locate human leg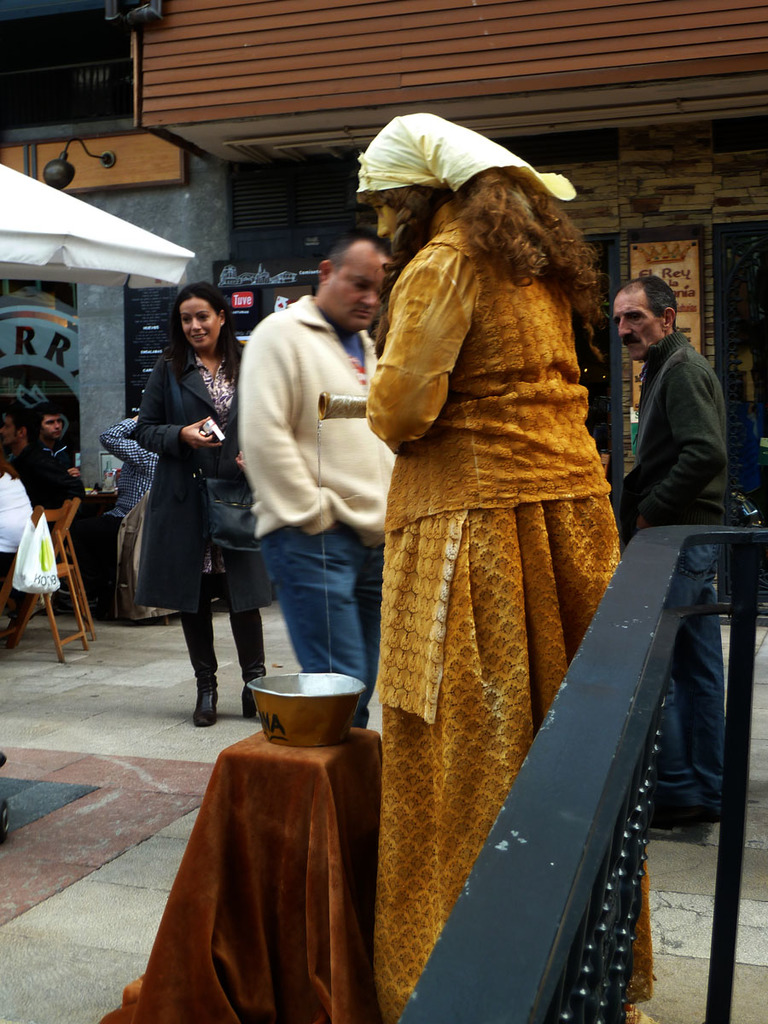
bbox=(209, 542, 264, 719)
